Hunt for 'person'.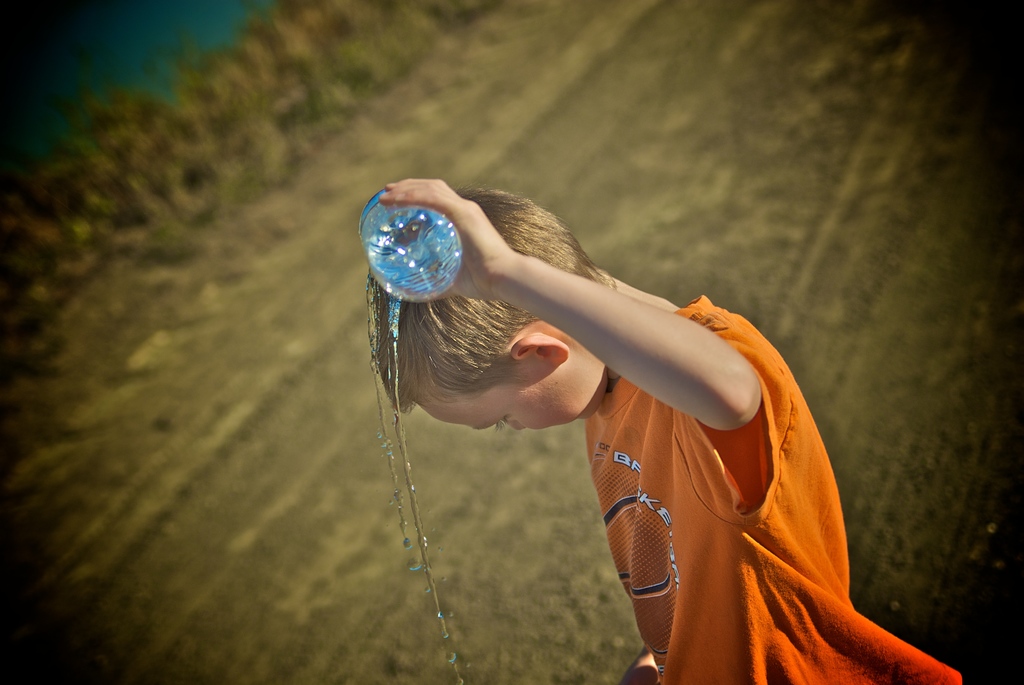
Hunted down at crop(372, 180, 966, 684).
